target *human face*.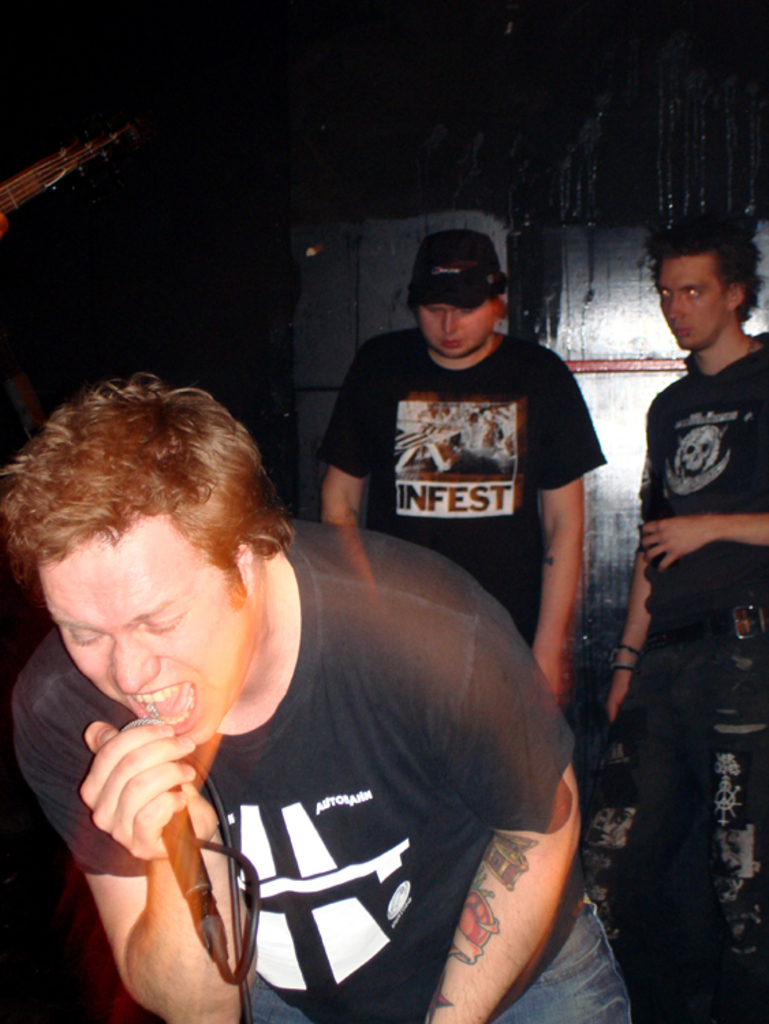
Target region: <region>662, 255, 729, 345</region>.
